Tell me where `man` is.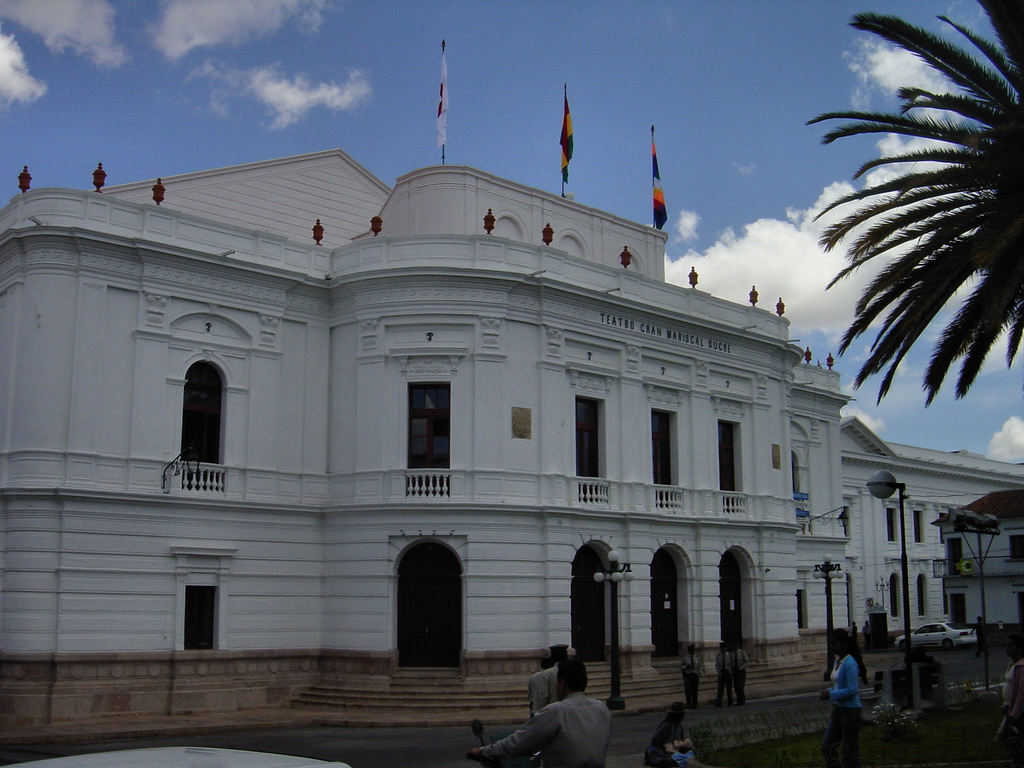
`man` is at 710, 643, 731, 712.
